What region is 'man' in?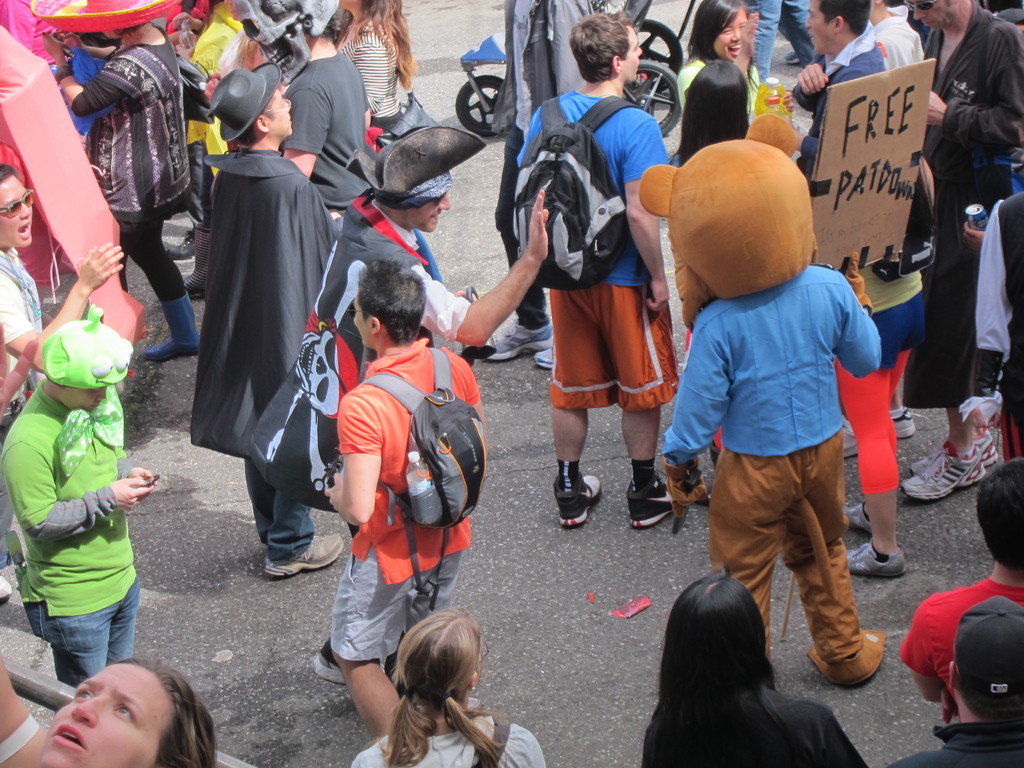
(903, 0, 1023, 497).
